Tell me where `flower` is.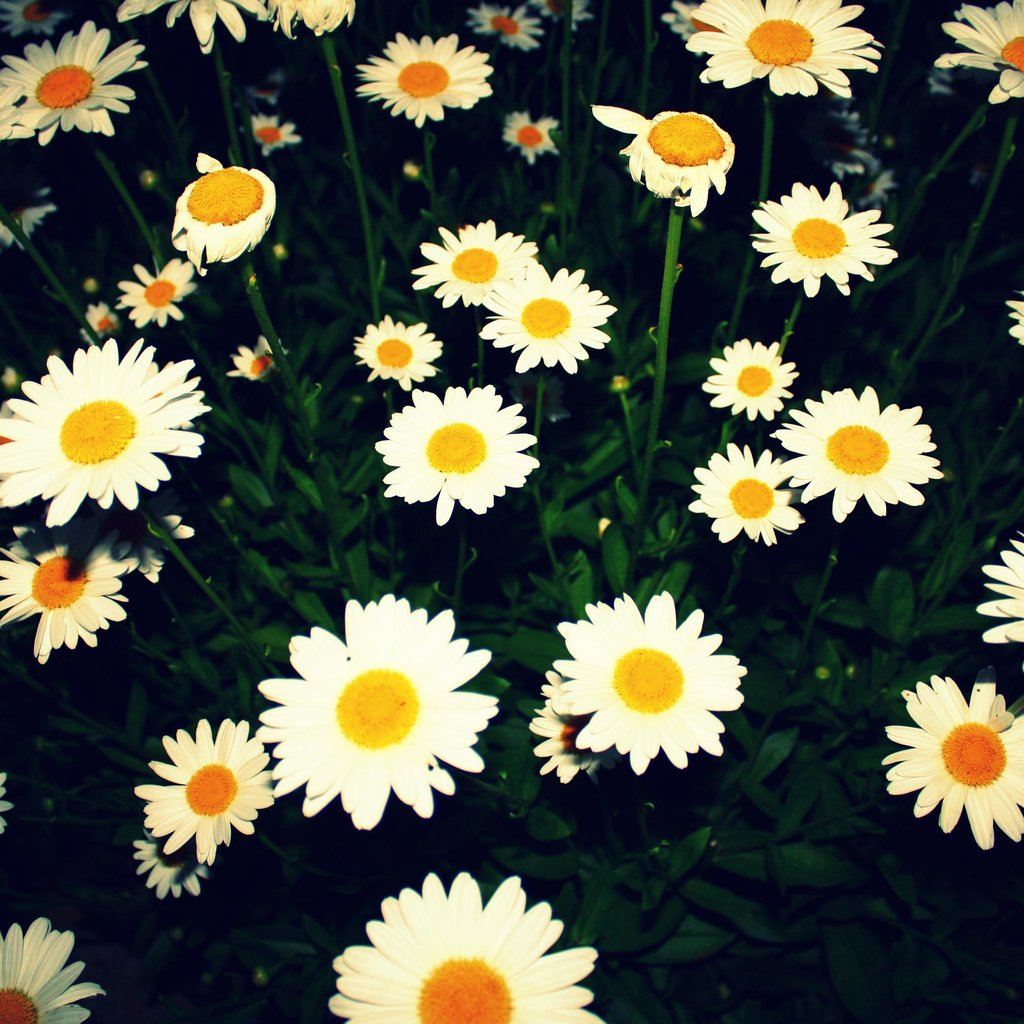
`flower` is at region(552, 583, 746, 765).
